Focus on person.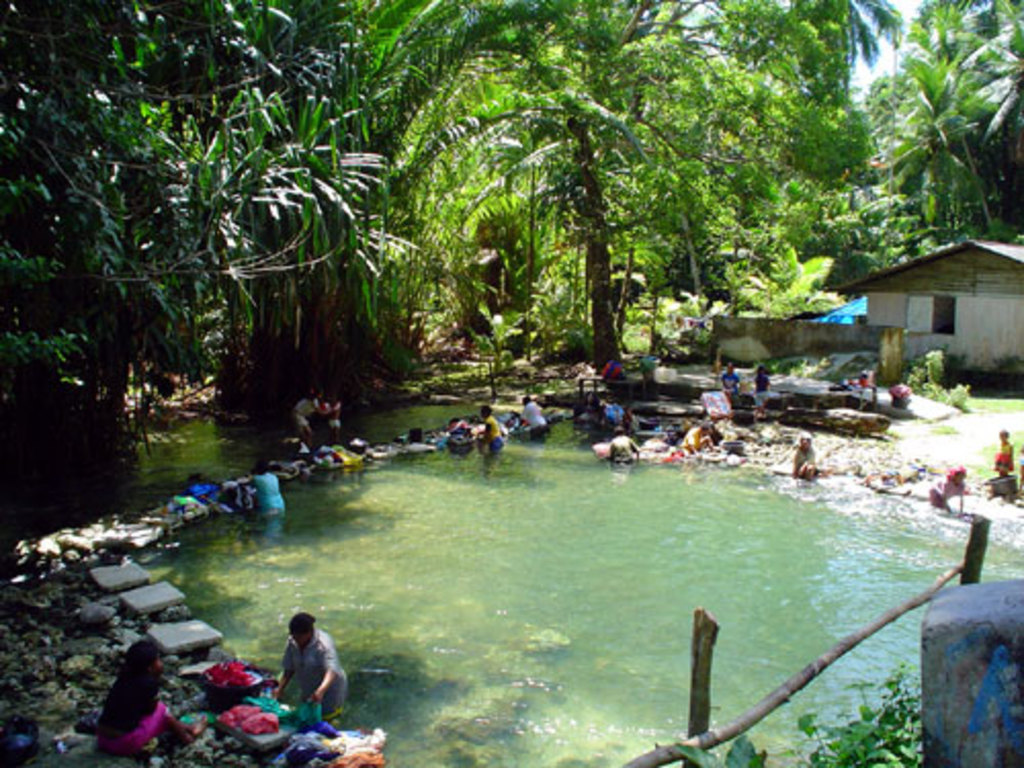
Focused at 352 424 373 469.
